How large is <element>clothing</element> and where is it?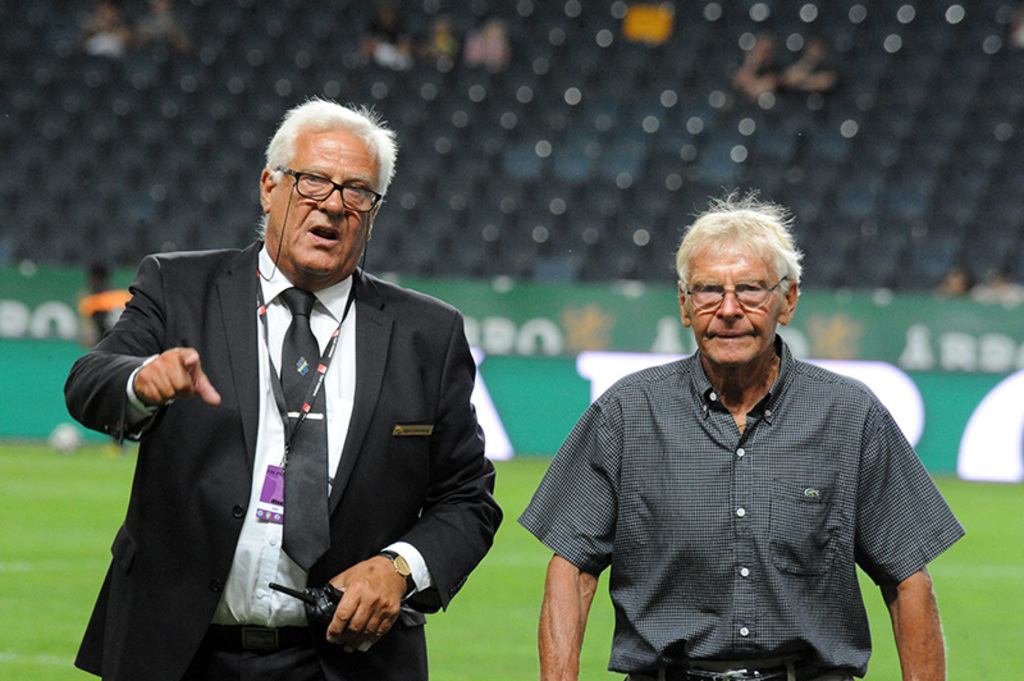
Bounding box: [left=64, top=233, right=518, bottom=680].
